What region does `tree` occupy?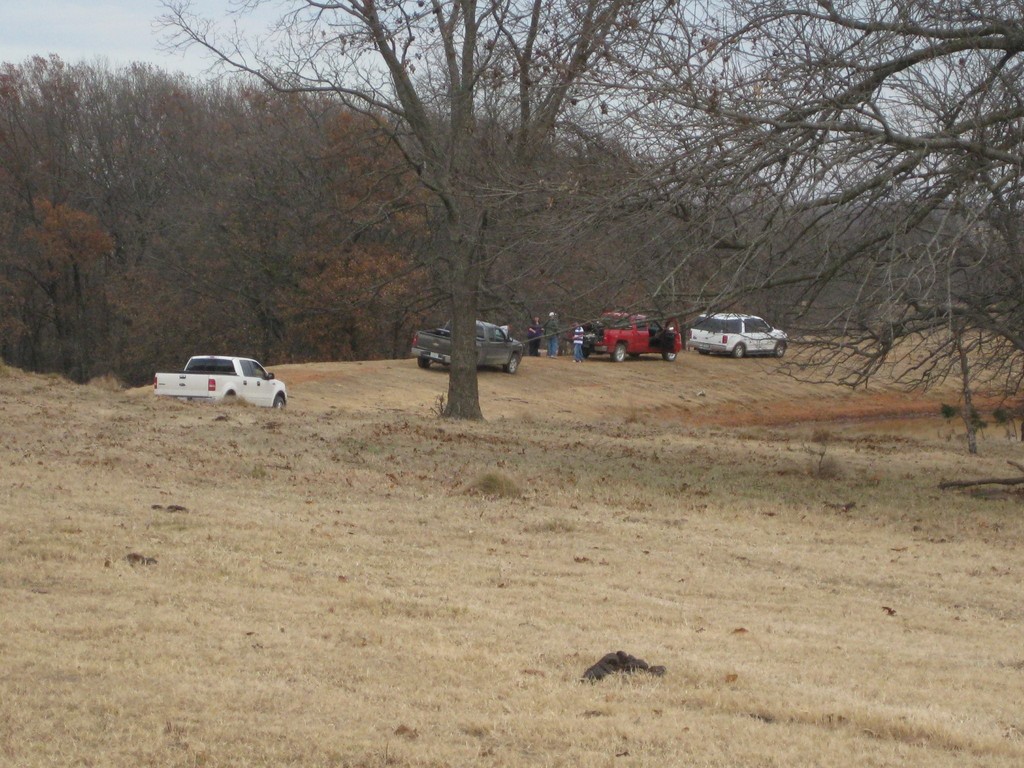
<region>113, 61, 200, 363</region>.
